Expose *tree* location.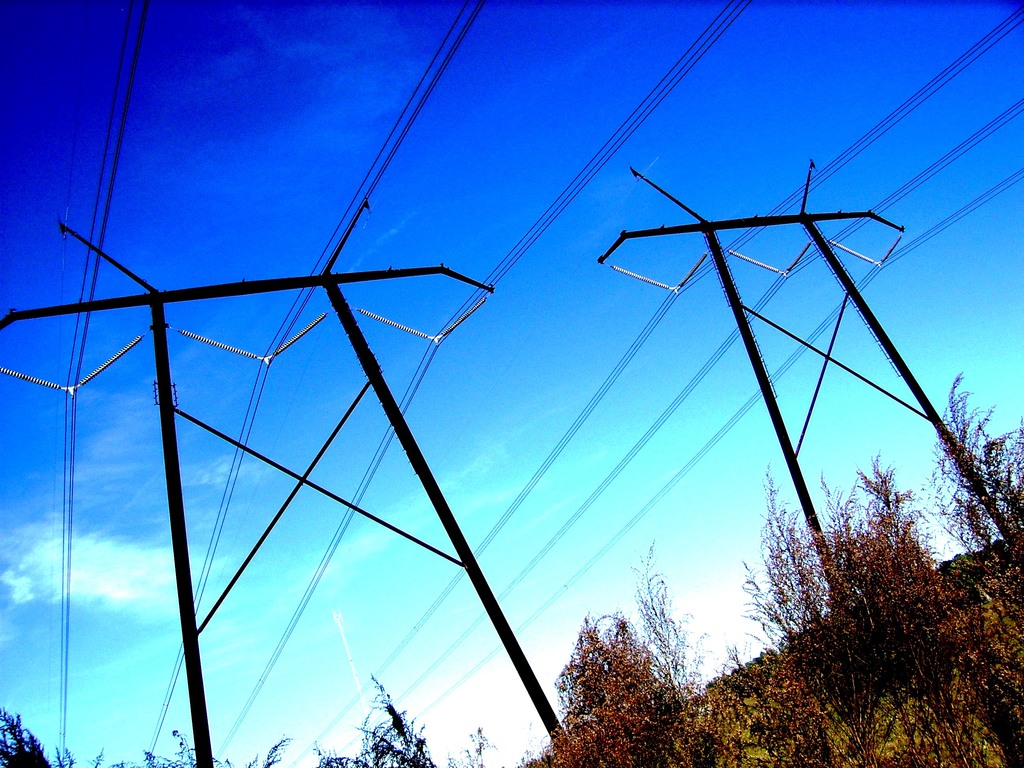
Exposed at locate(712, 461, 1017, 765).
